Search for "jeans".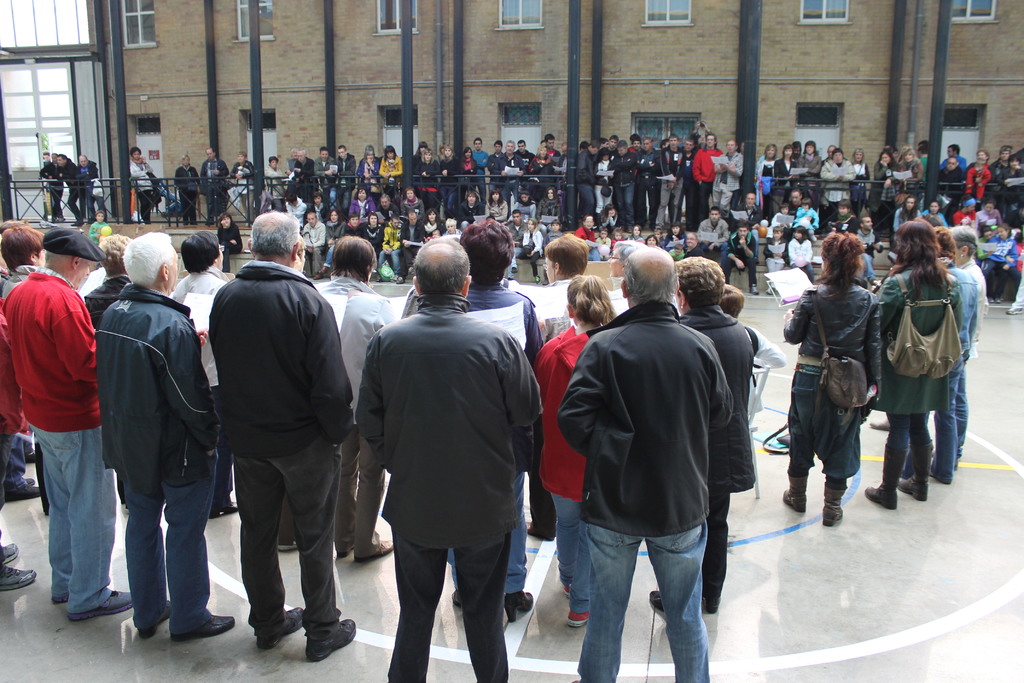
Found at [left=505, top=249, right=522, bottom=283].
